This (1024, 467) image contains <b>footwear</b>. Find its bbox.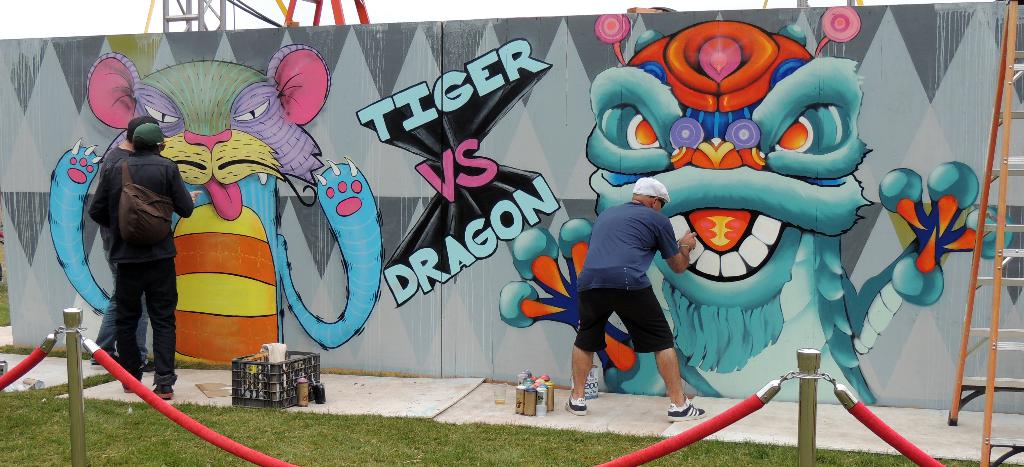
bbox(152, 386, 176, 400).
